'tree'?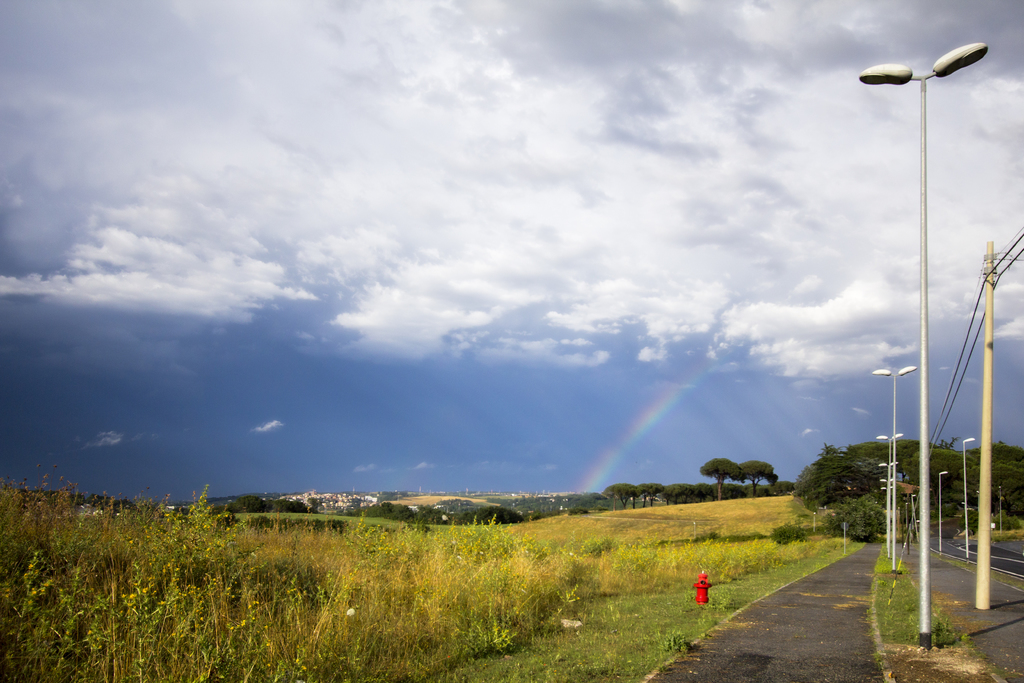
(left=739, top=460, right=780, bottom=495)
